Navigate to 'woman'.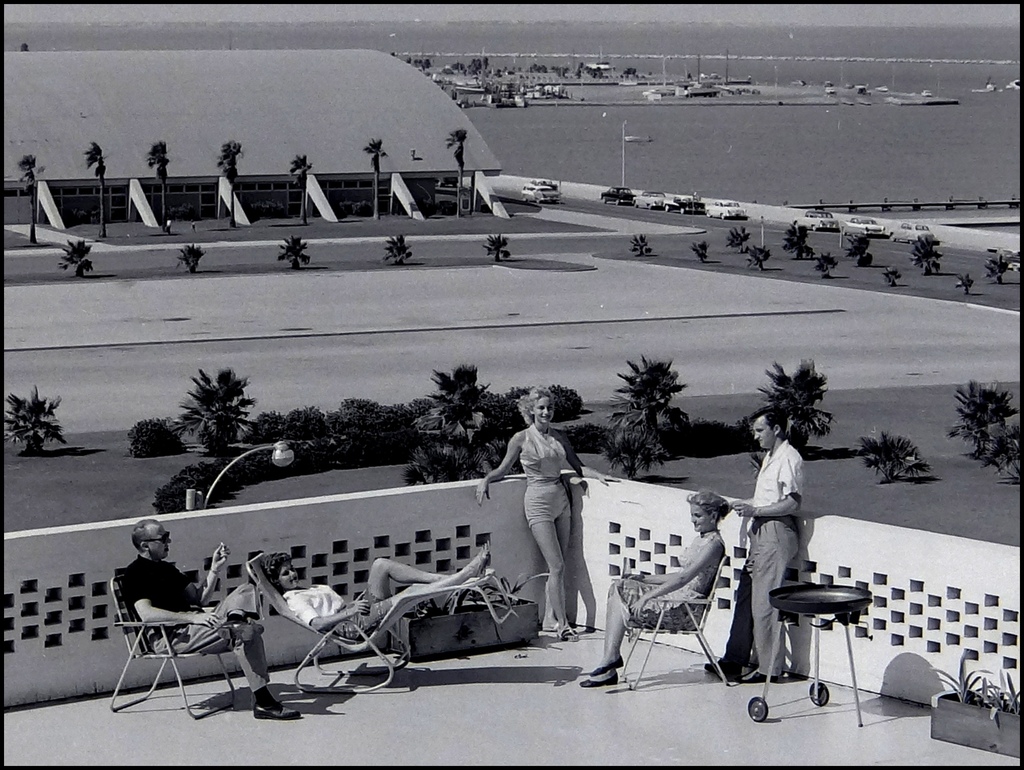
Navigation target: (494,385,593,650).
